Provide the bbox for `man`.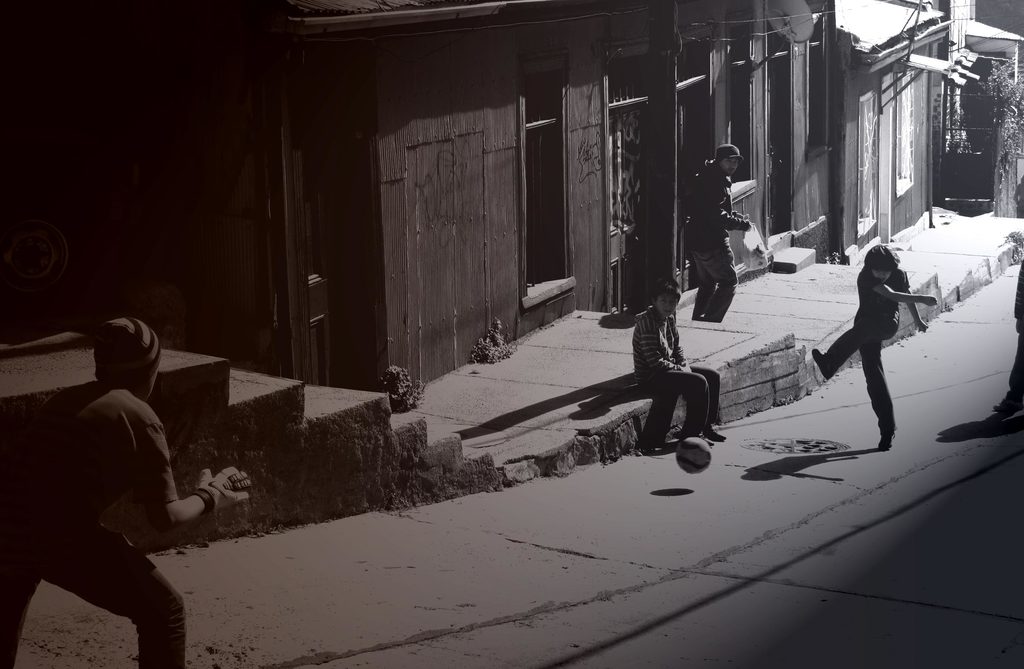
Rect(35, 306, 223, 663).
